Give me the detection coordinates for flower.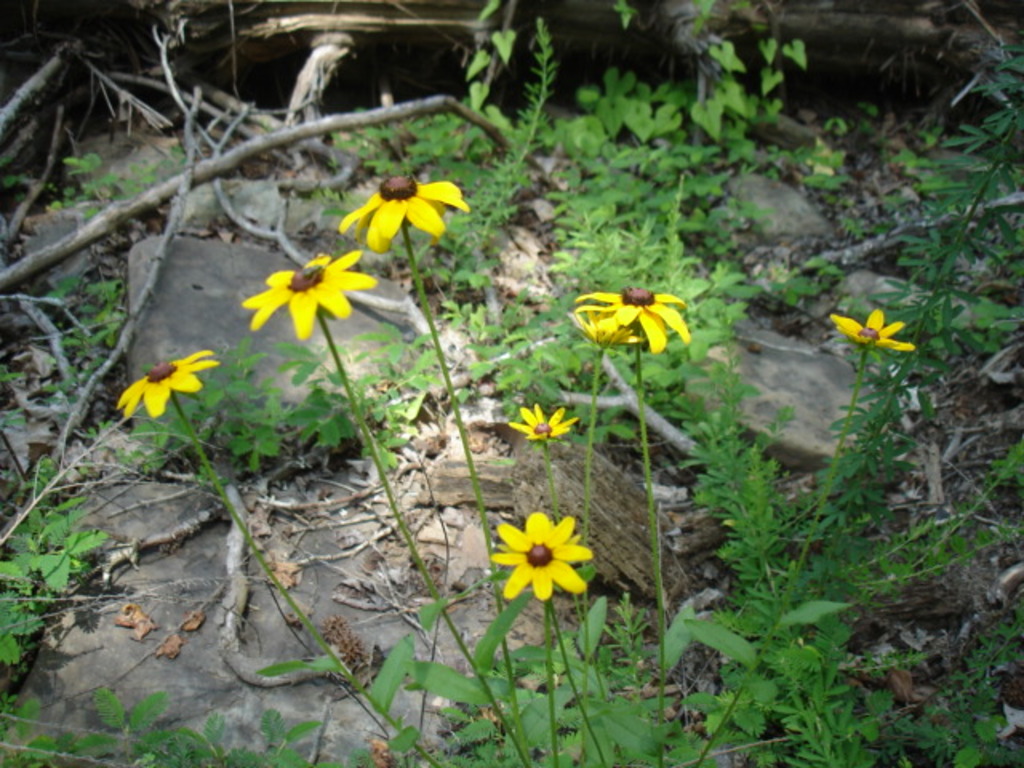
rect(832, 301, 914, 350).
